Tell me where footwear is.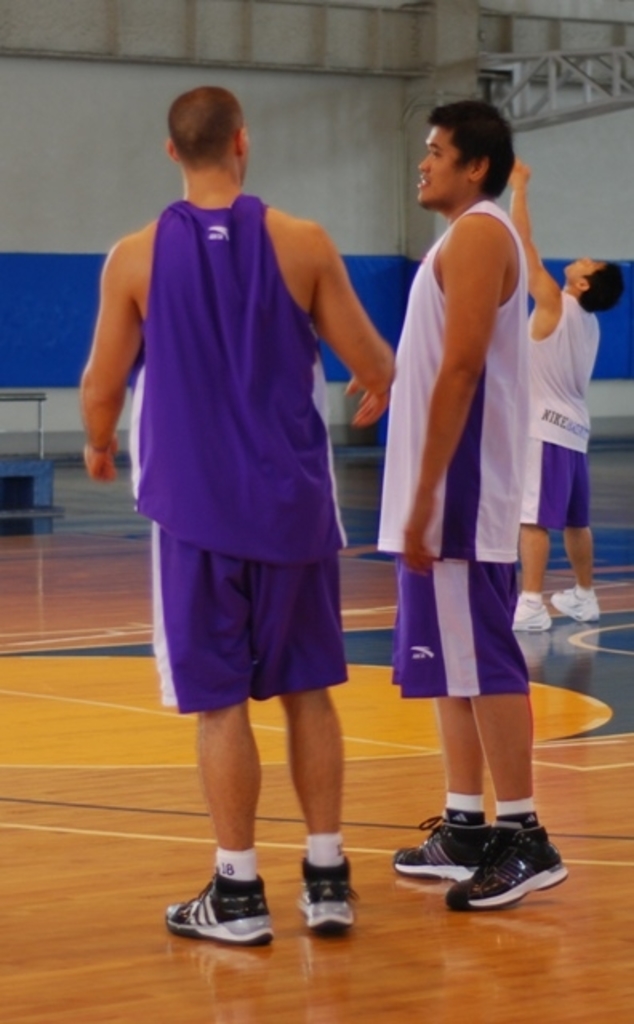
footwear is at left=548, top=576, right=597, bottom=626.
